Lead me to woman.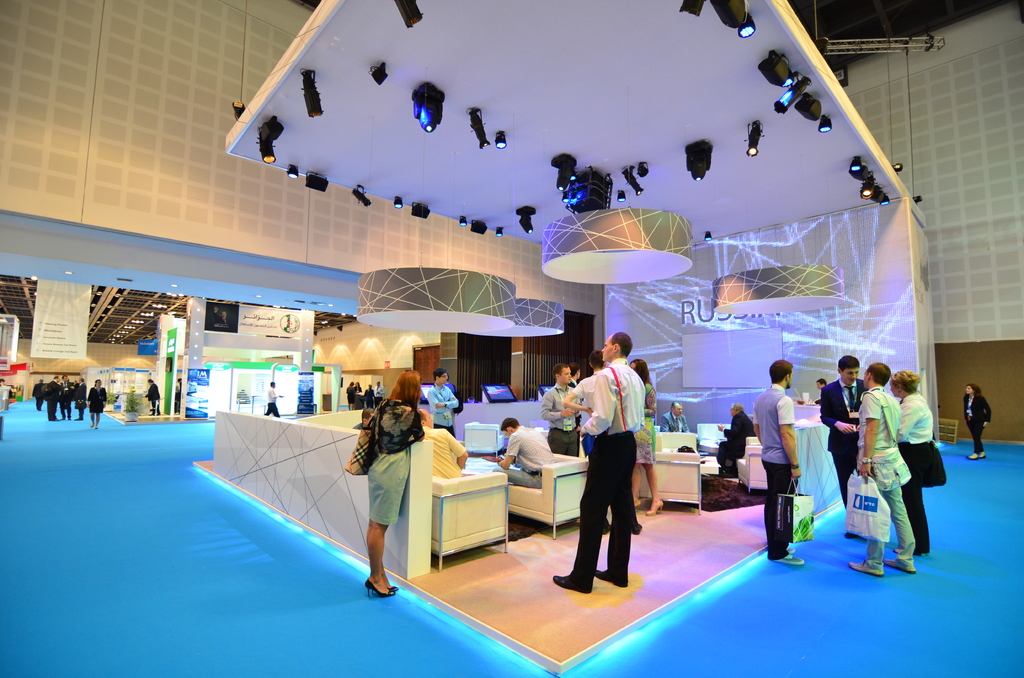
Lead to crop(628, 357, 665, 514).
